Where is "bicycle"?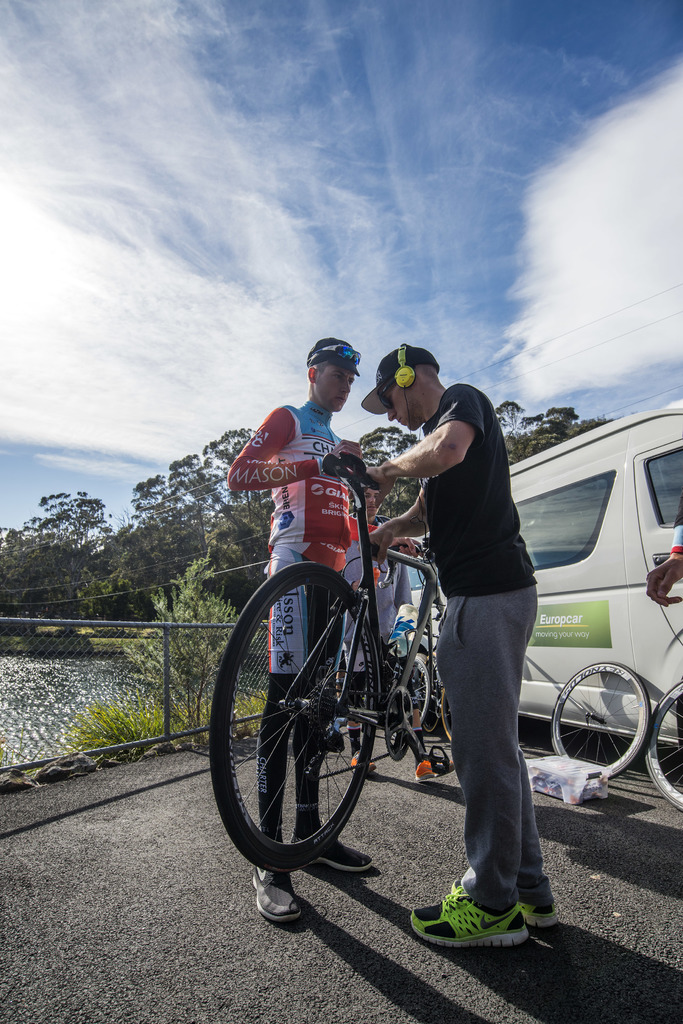
<box>269,478,534,926</box>.
